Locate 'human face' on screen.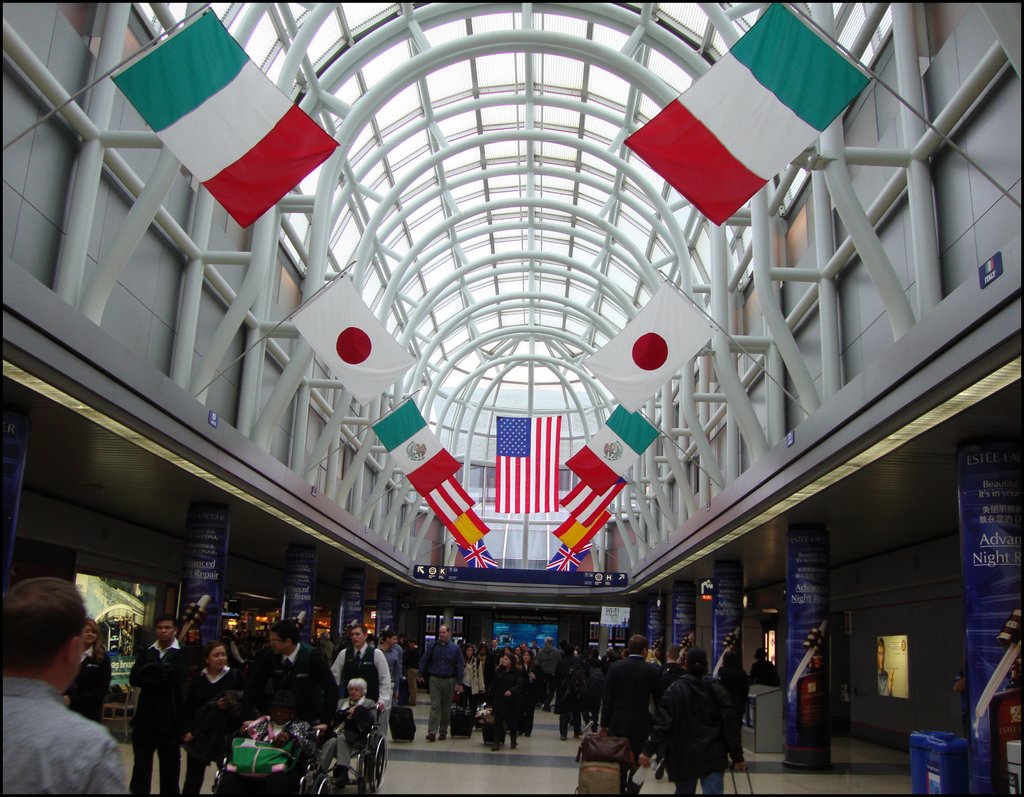
On screen at 271,634,285,652.
